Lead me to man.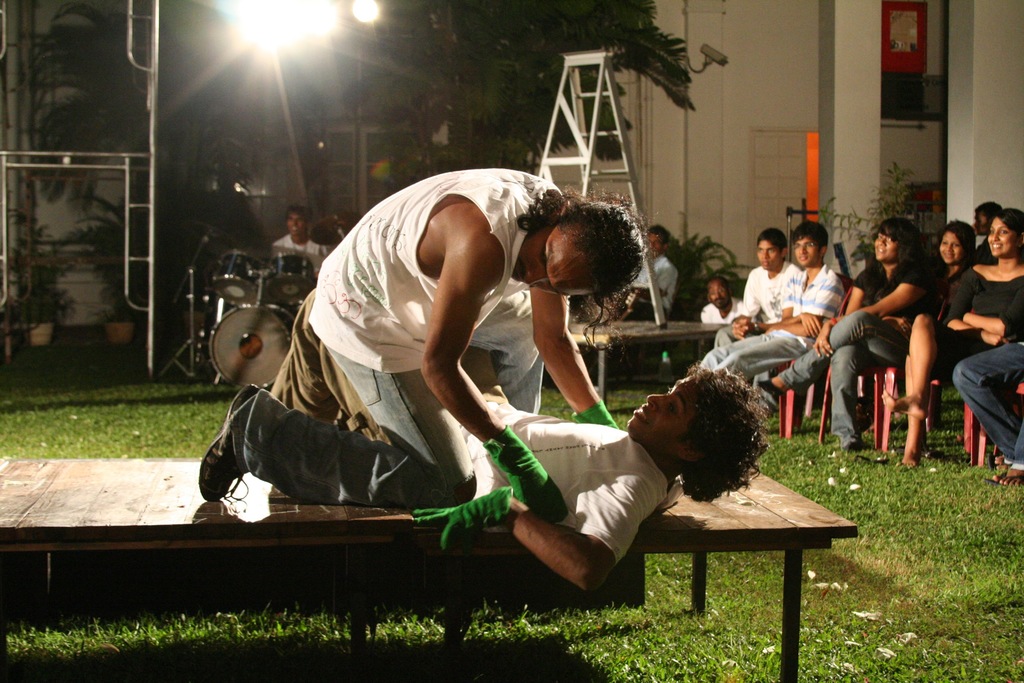
Lead to <region>269, 288, 771, 593</region>.
